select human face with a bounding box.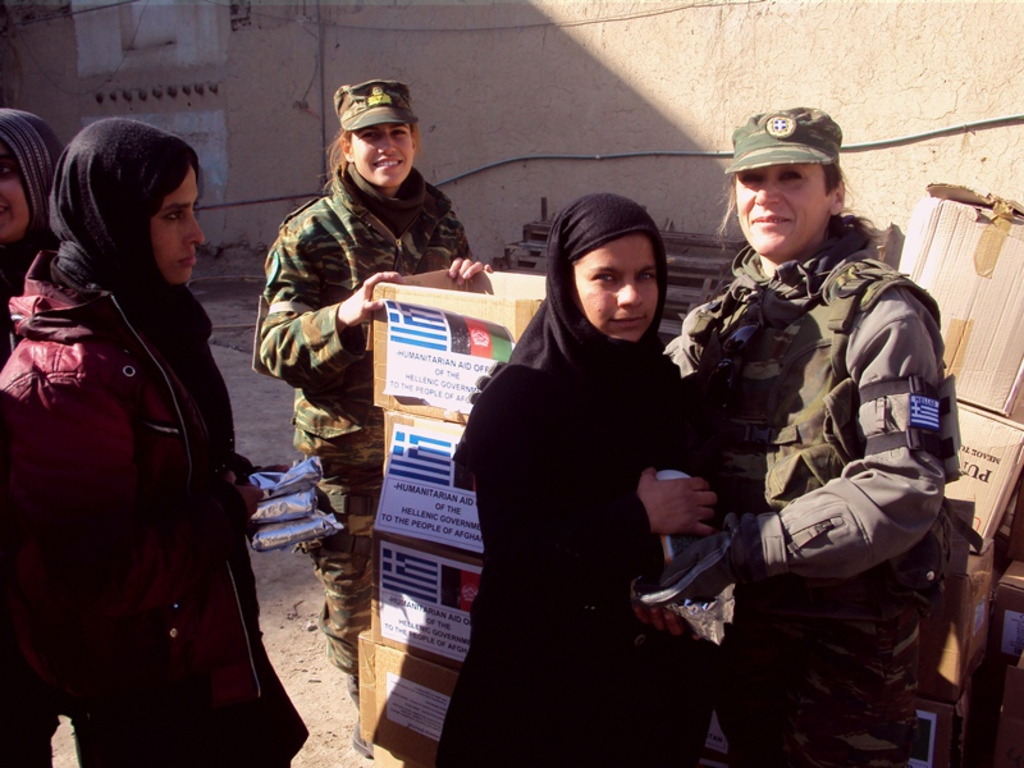
bbox=(0, 143, 32, 239).
